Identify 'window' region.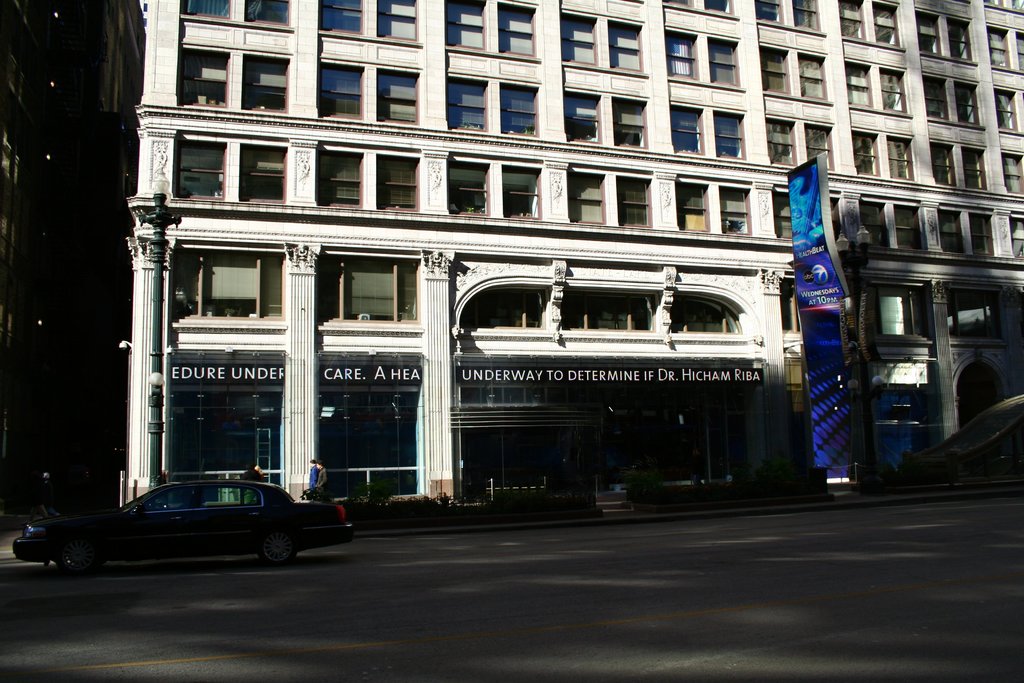
Region: l=925, t=143, r=988, b=202.
